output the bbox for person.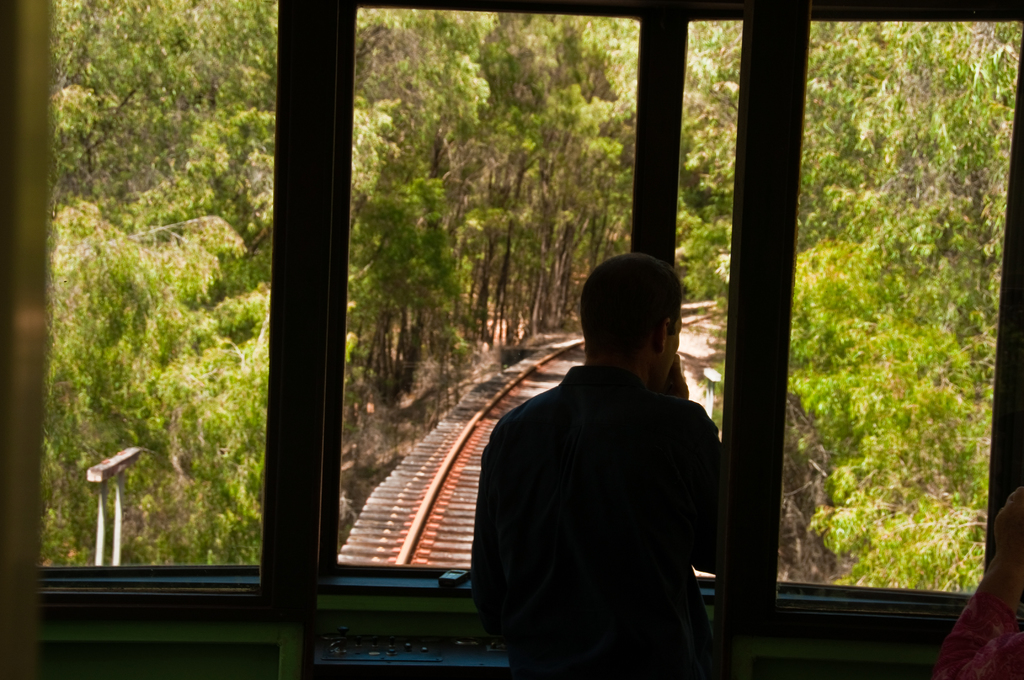
bbox(937, 487, 1023, 679).
